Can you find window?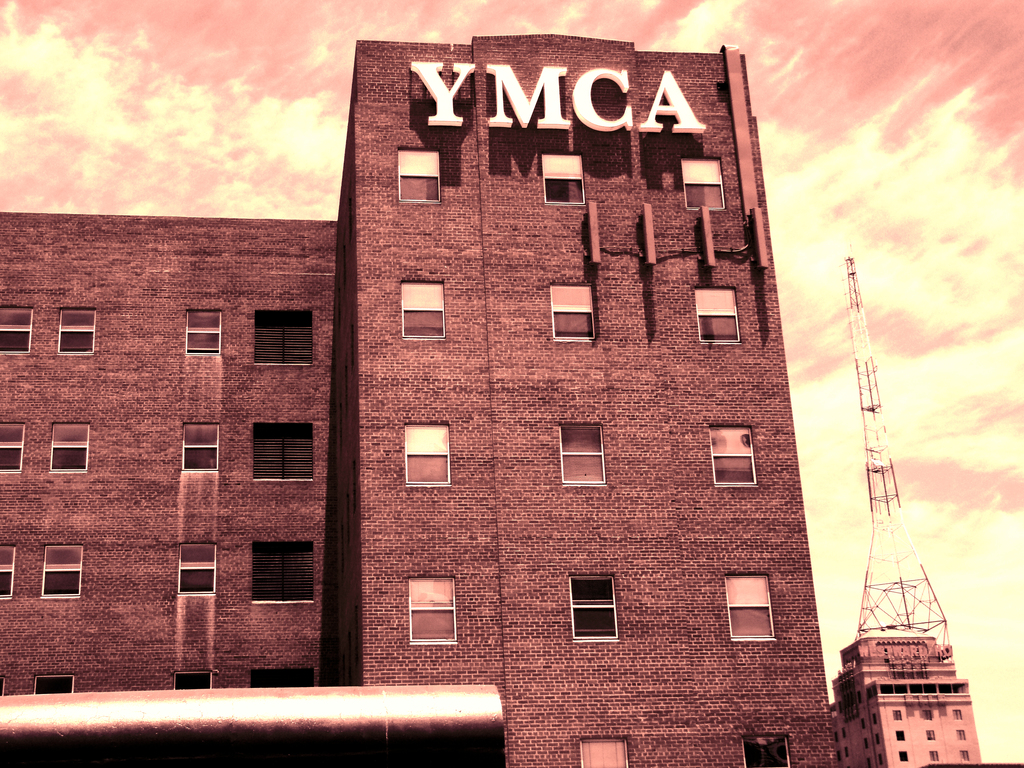
Yes, bounding box: x1=246, y1=667, x2=312, y2=699.
